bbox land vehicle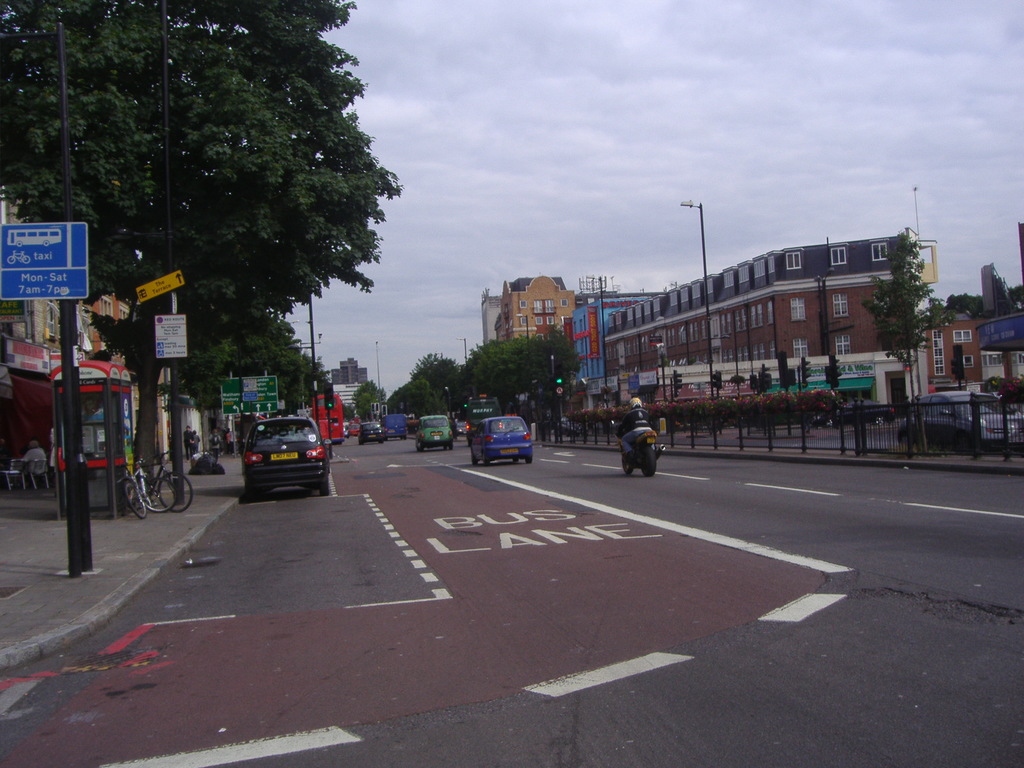
box(228, 408, 332, 492)
